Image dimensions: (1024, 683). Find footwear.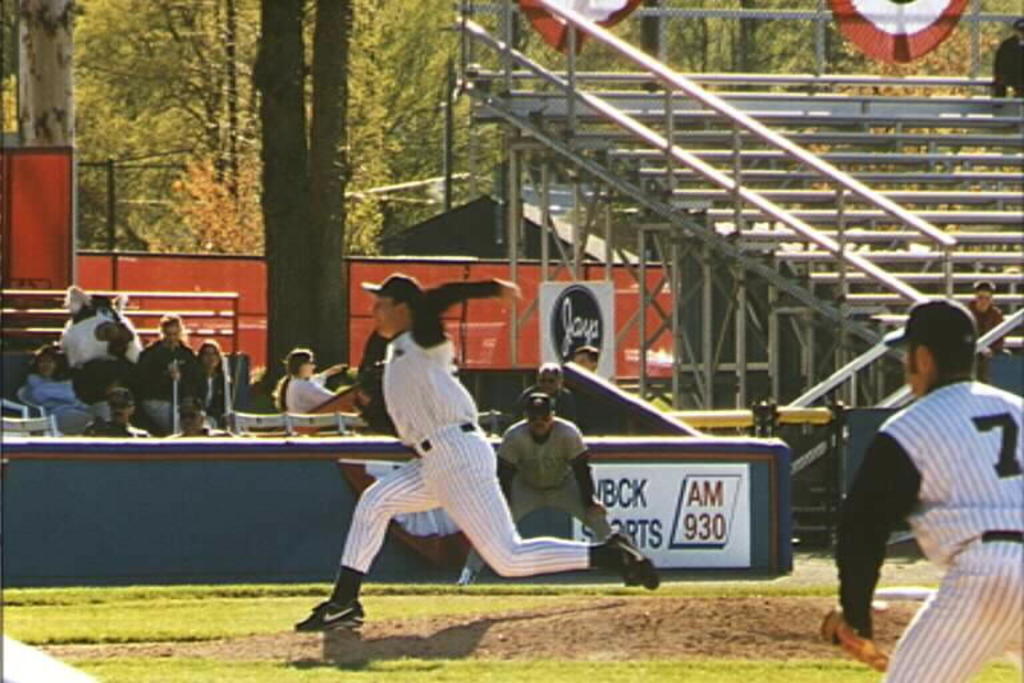
bbox=[608, 539, 661, 590].
